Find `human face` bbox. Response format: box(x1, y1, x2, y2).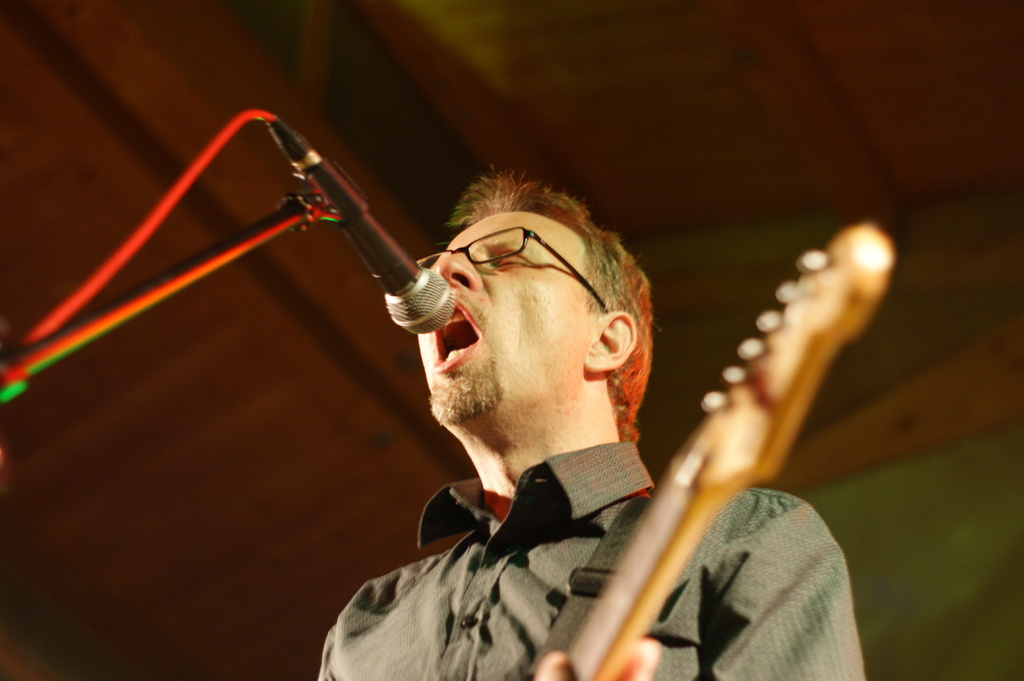
box(413, 216, 581, 424).
